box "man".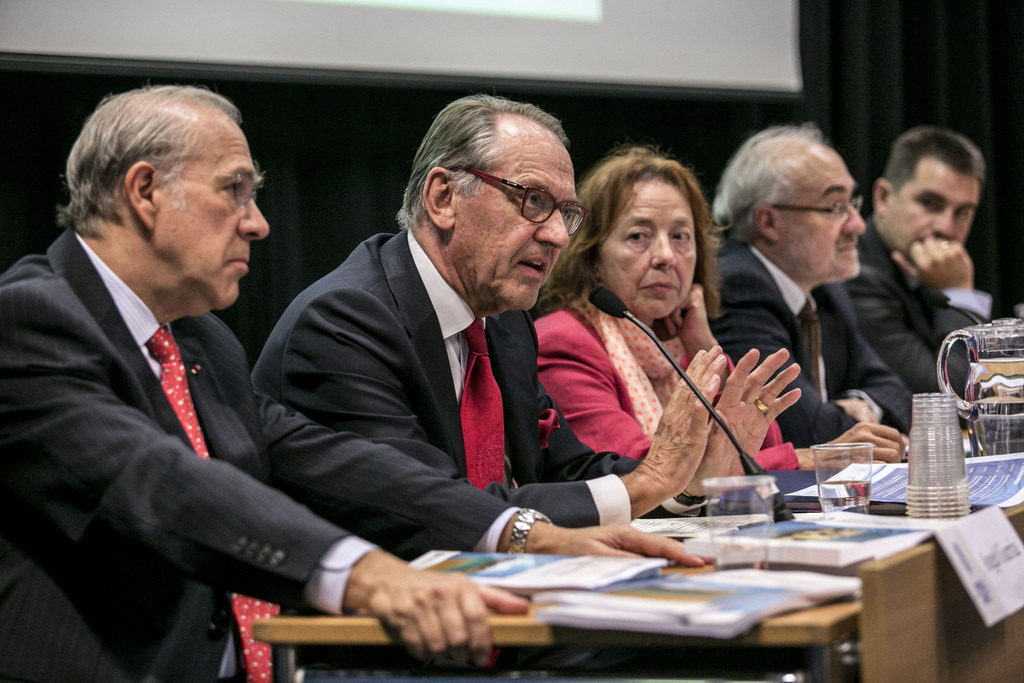
x1=0 y1=86 x2=710 y2=682.
